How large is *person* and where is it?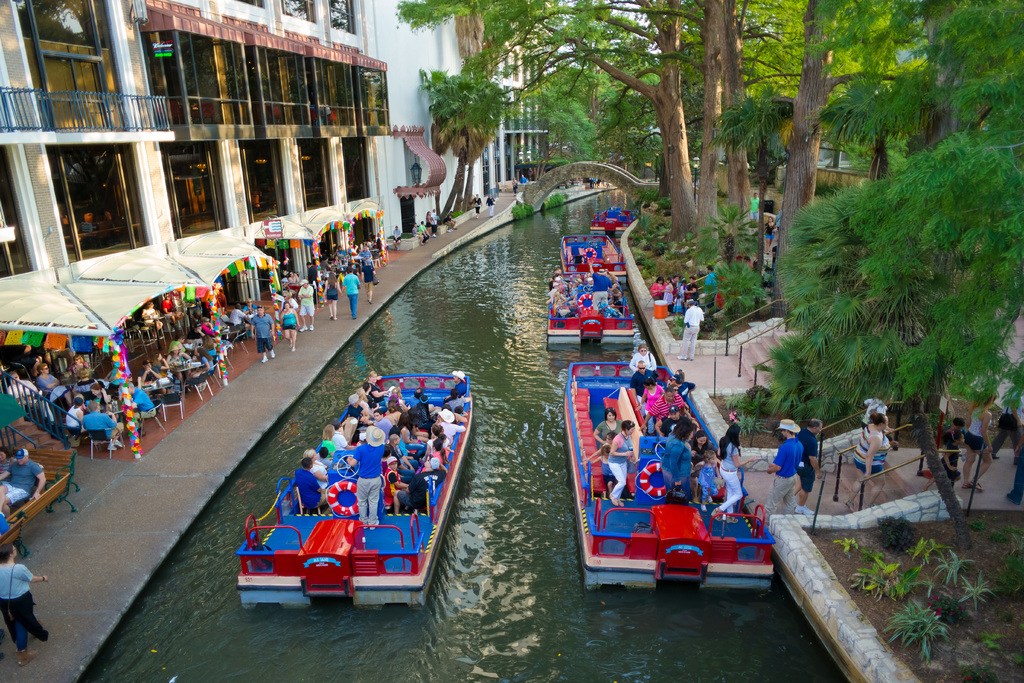
Bounding box: box(198, 315, 212, 333).
